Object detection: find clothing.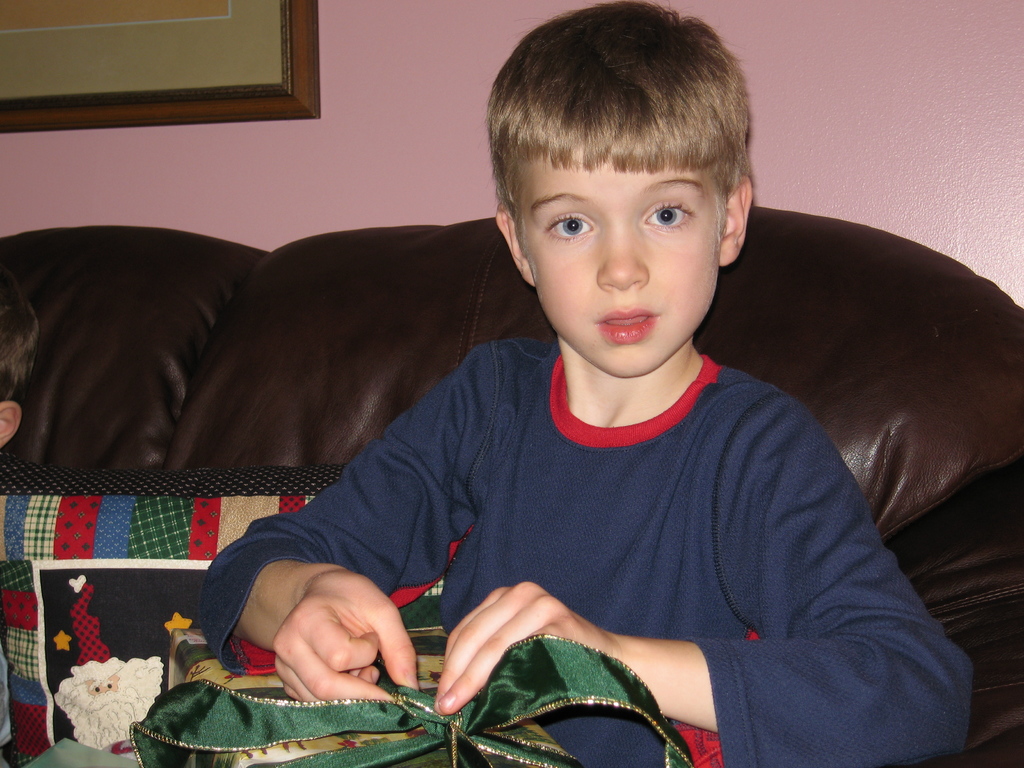
147/163/961/758.
